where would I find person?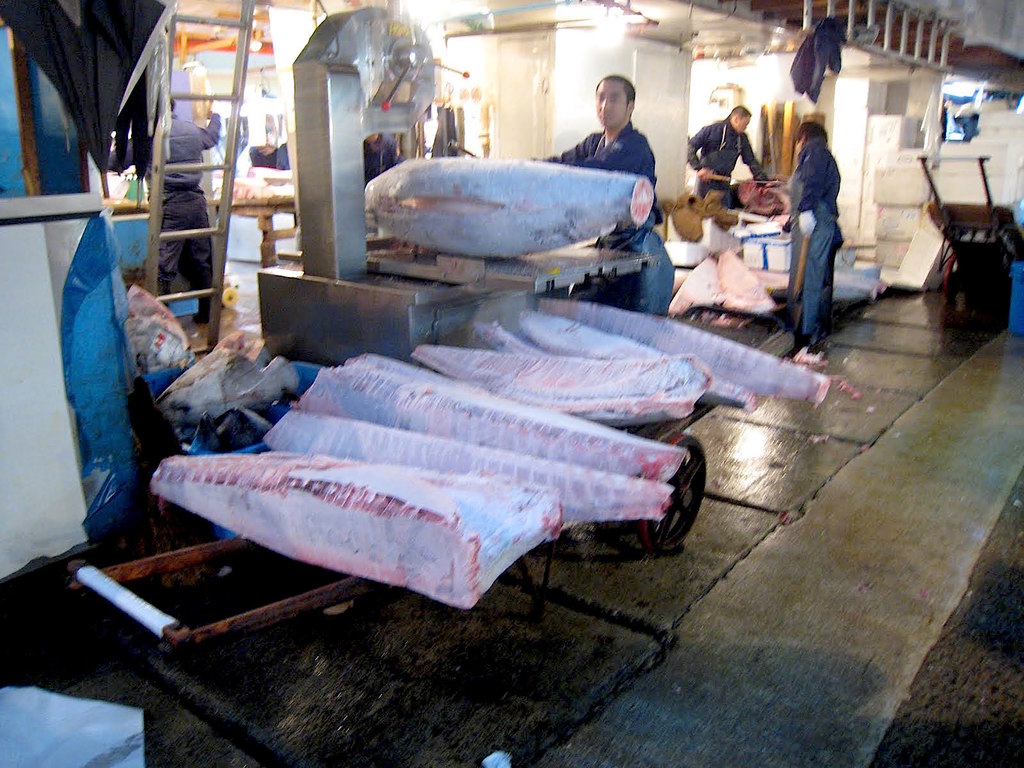
At [left=154, top=95, right=225, bottom=326].
